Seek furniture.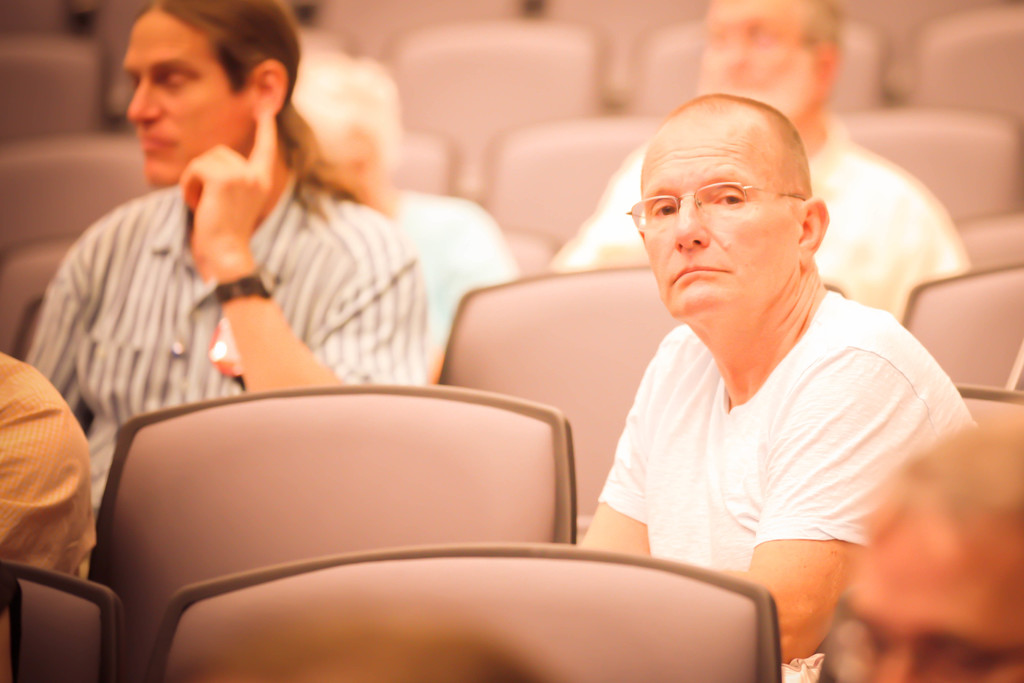
957,388,1023,429.
